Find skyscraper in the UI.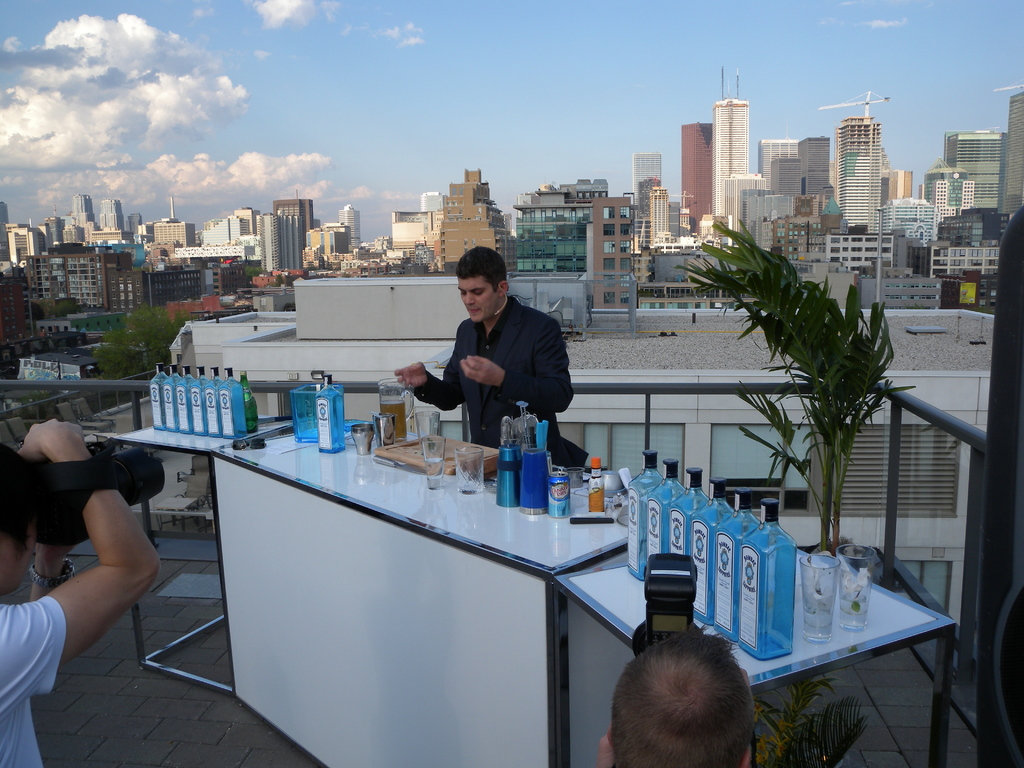
UI element at <box>996,86,1023,213</box>.
